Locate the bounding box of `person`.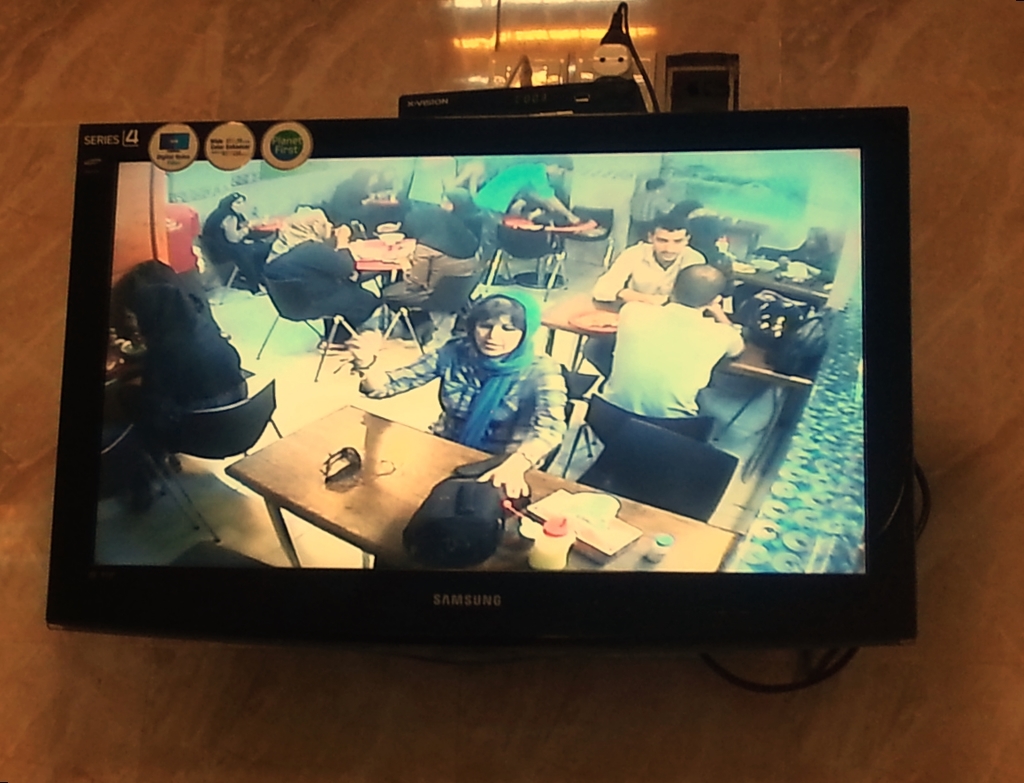
Bounding box: <bbox>119, 255, 241, 407</bbox>.
